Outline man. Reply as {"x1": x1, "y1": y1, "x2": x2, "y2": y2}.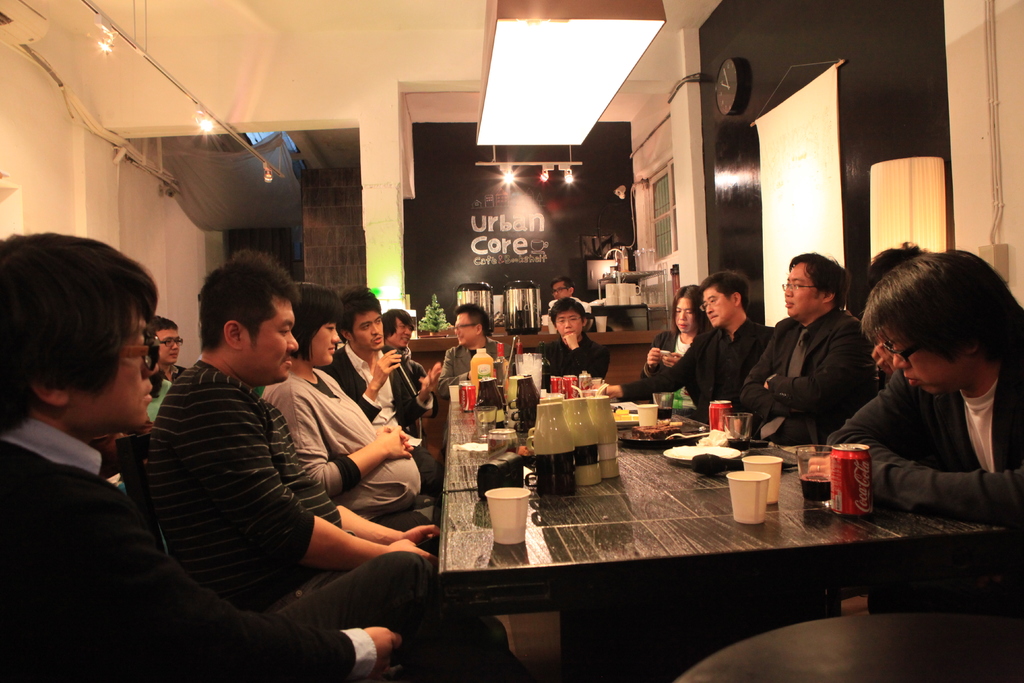
{"x1": 530, "y1": 299, "x2": 609, "y2": 386}.
